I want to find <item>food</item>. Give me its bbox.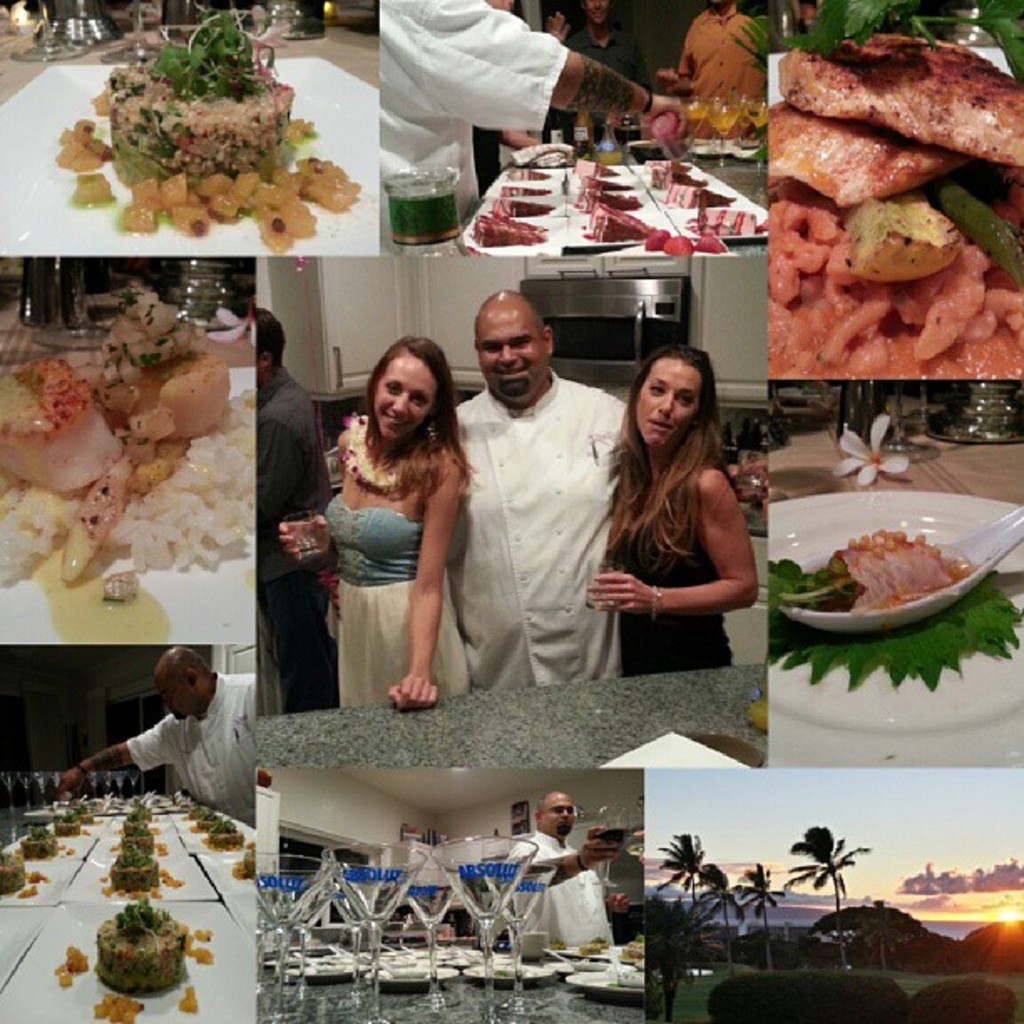
box(686, 206, 763, 236).
